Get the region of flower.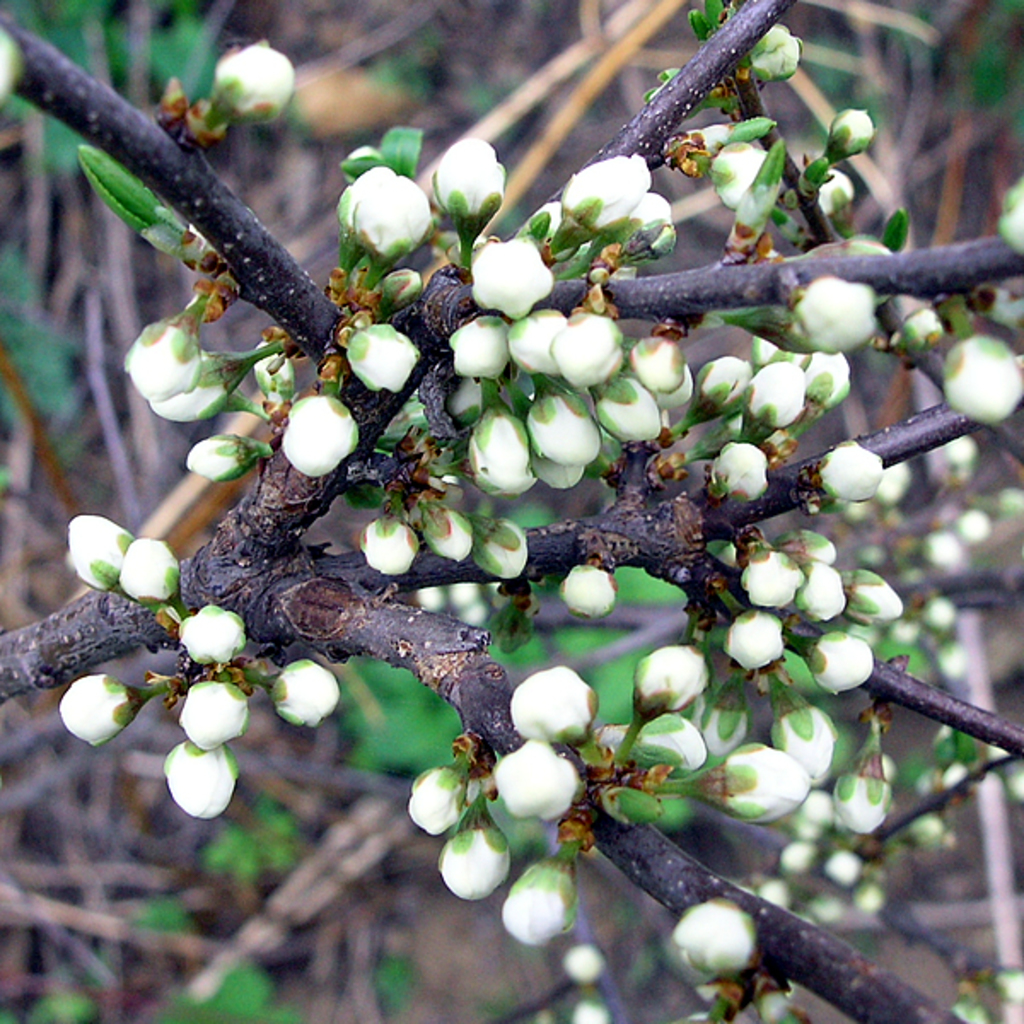
x1=119 y1=311 x2=201 y2=401.
